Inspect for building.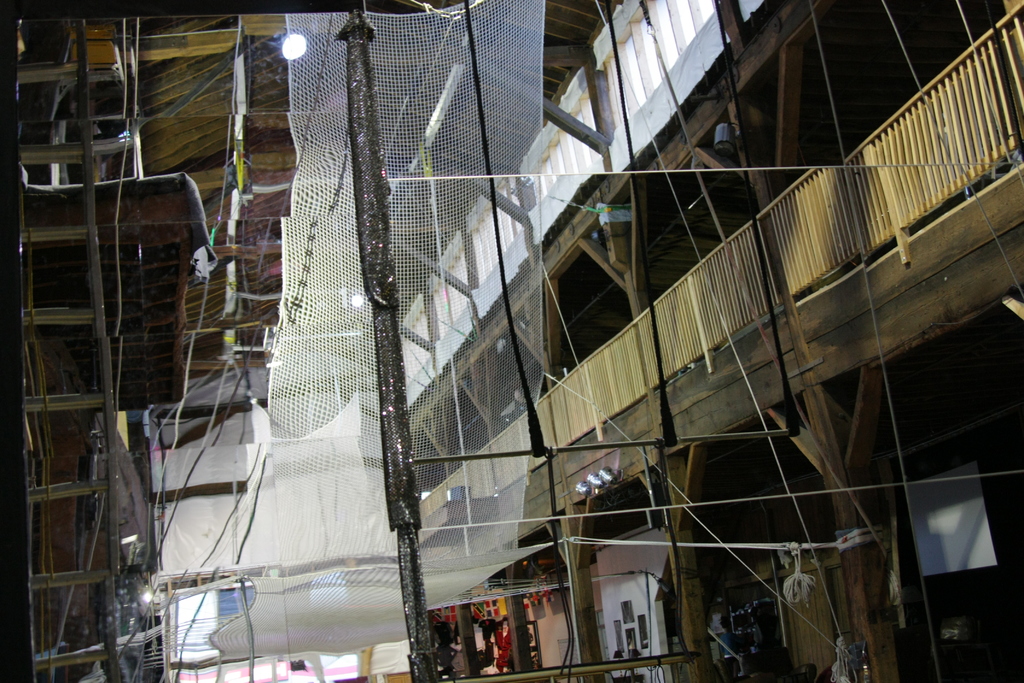
Inspection: crop(0, 0, 1023, 682).
